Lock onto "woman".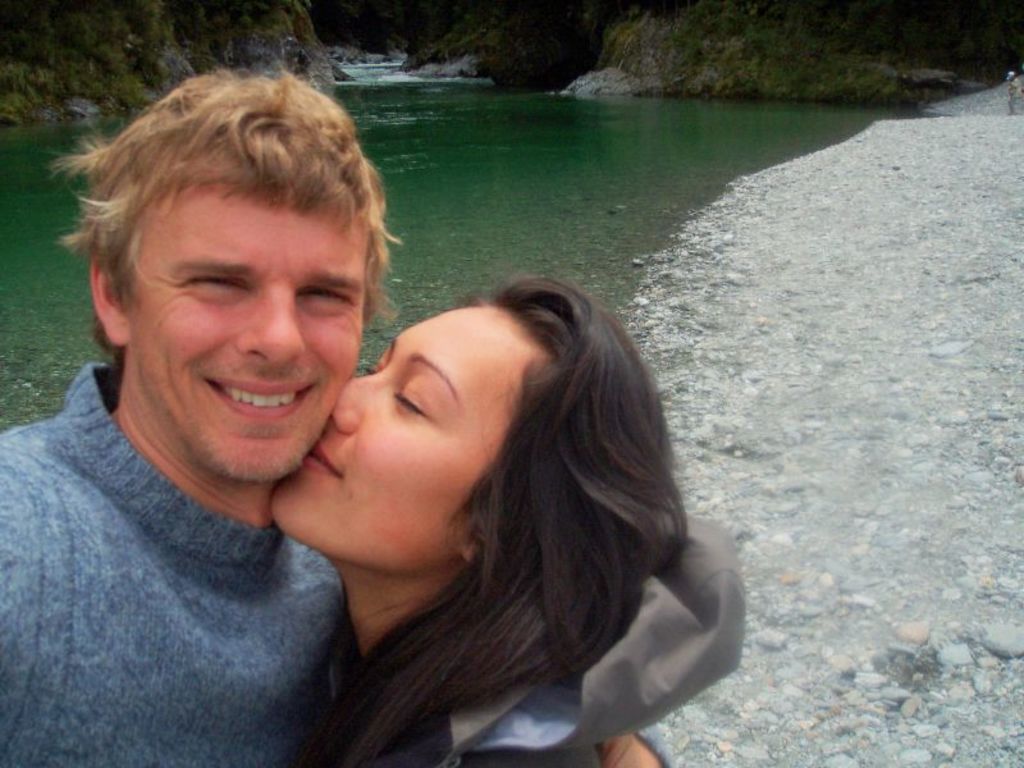
Locked: BBox(234, 262, 722, 767).
